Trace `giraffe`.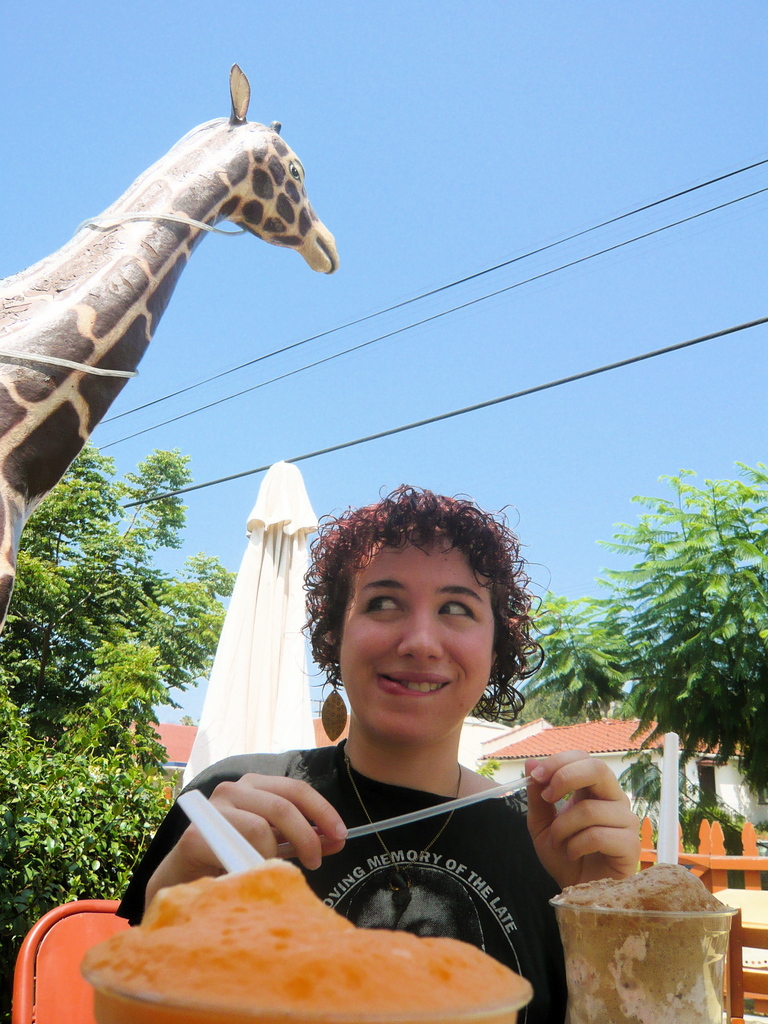
Traced to l=0, t=52, r=338, b=636.
